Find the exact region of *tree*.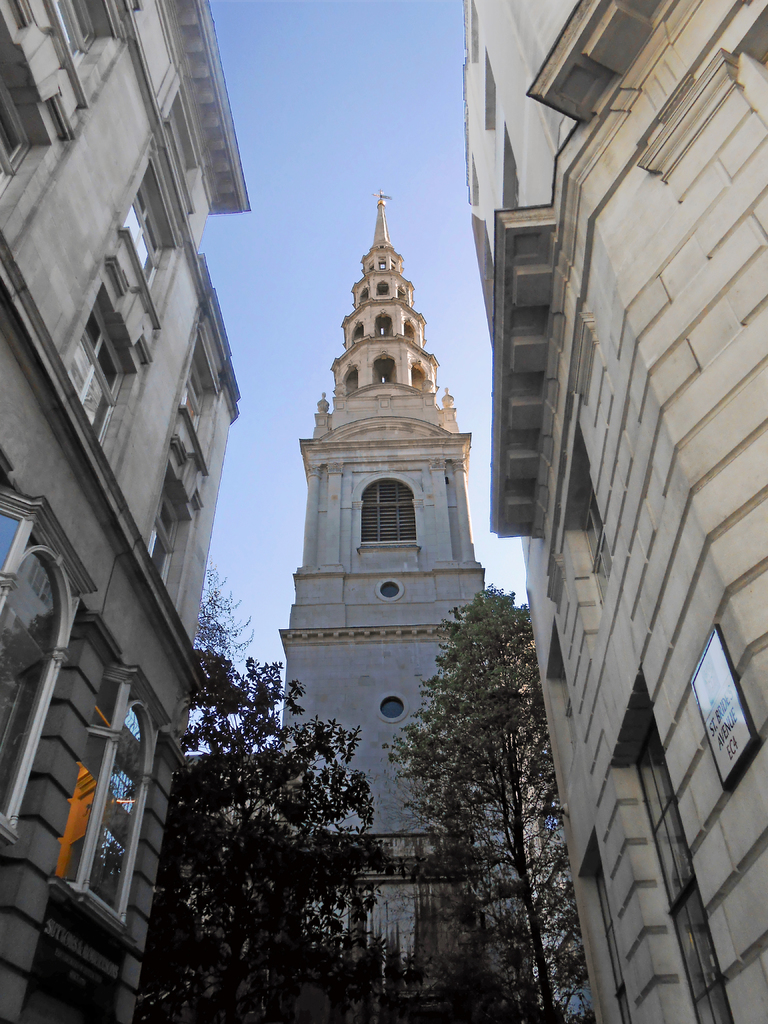
Exact region: <region>421, 574, 595, 1023</region>.
